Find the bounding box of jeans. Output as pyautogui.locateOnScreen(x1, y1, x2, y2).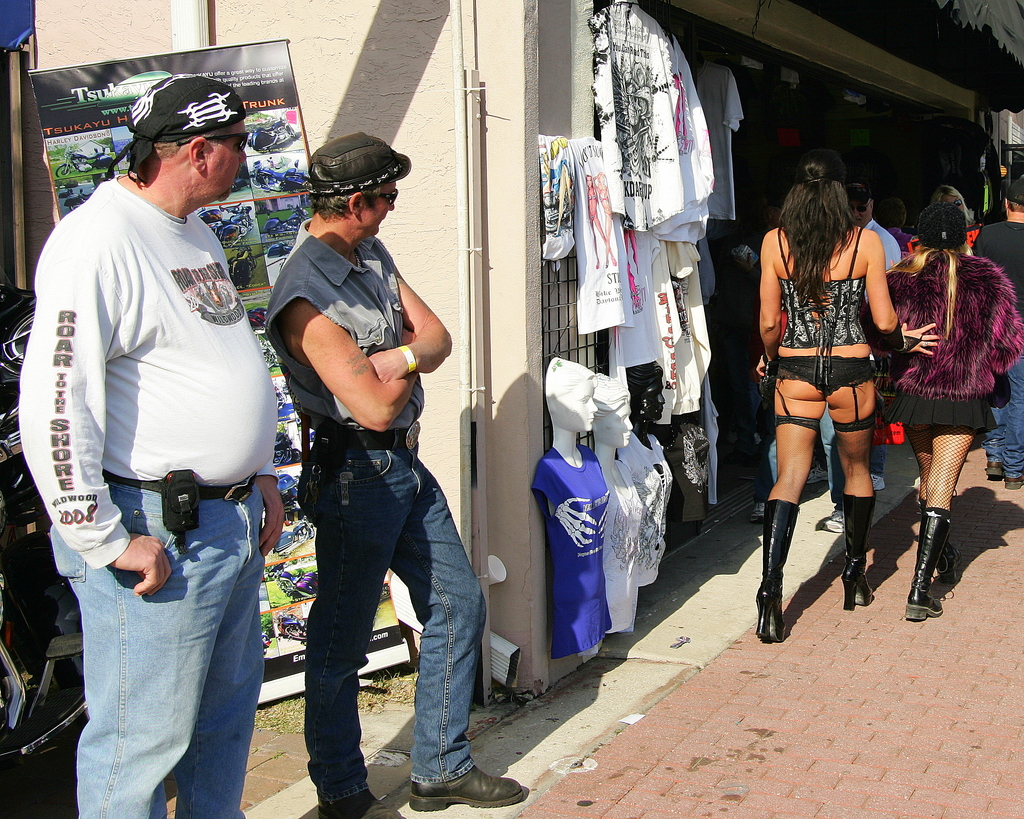
pyautogui.locateOnScreen(306, 435, 480, 802).
